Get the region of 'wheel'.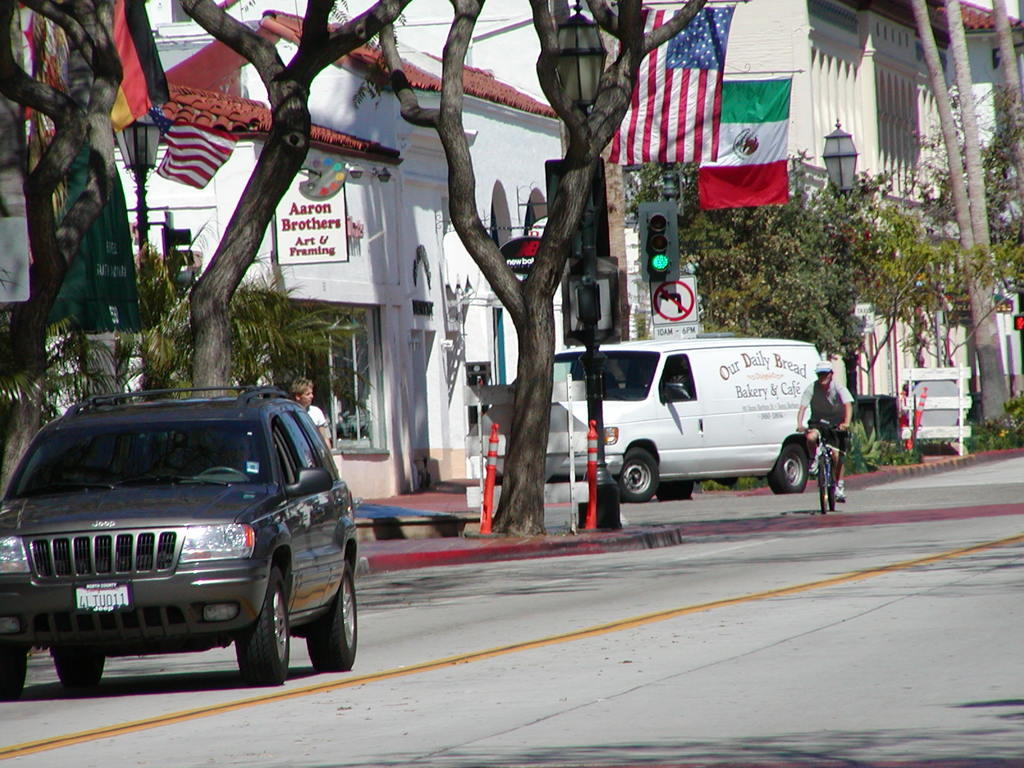
(x1=662, y1=479, x2=694, y2=499).
